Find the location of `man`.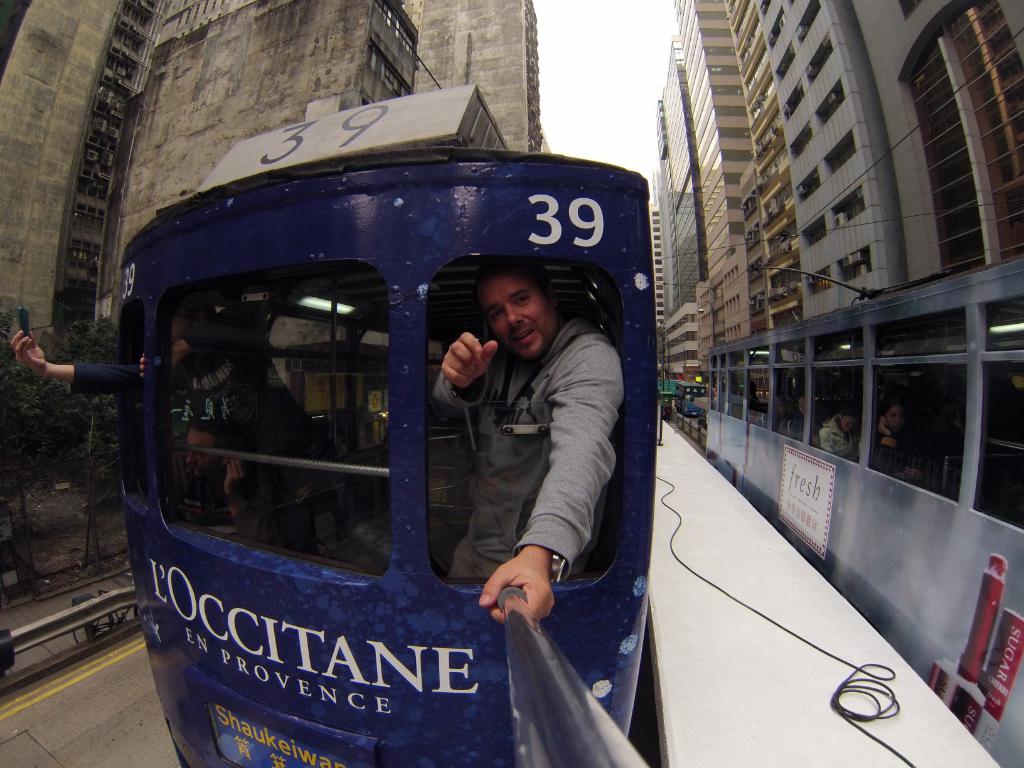
Location: <box>10,278,297,455</box>.
